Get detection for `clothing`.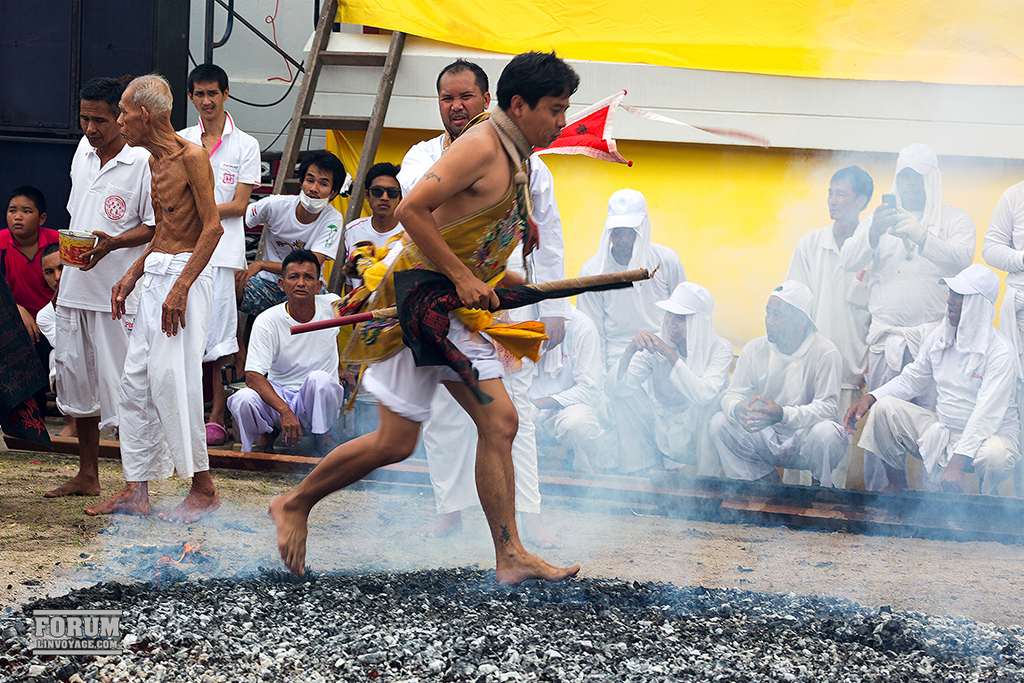
Detection: bbox=(597, 324, 742, 463).
